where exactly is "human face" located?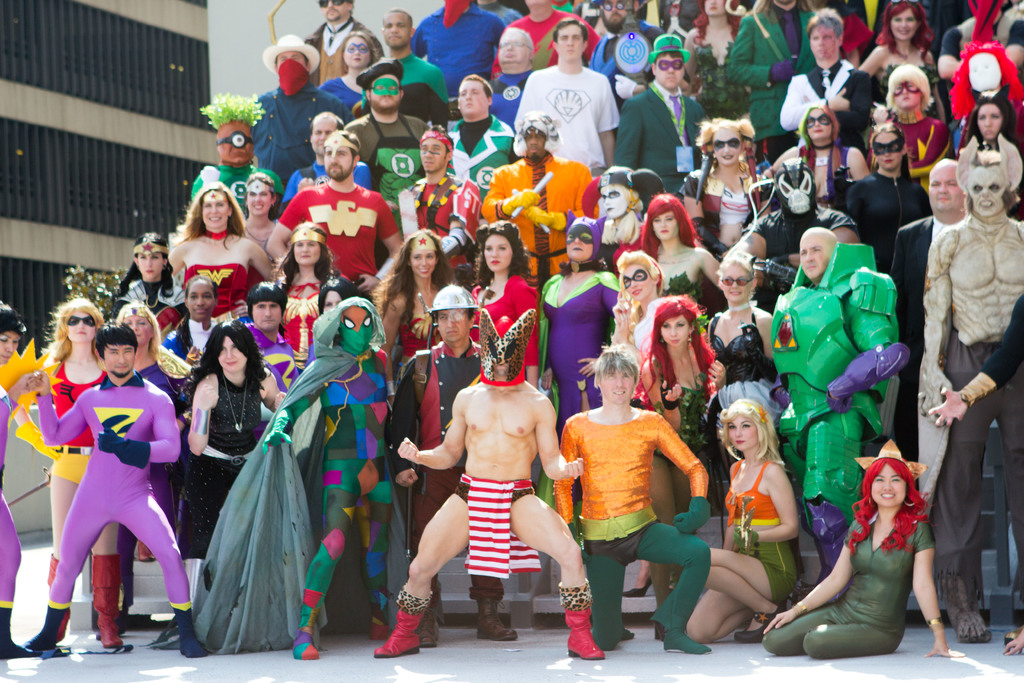
Its bounding box is left=323, top=144, right=351, bottom=181.
